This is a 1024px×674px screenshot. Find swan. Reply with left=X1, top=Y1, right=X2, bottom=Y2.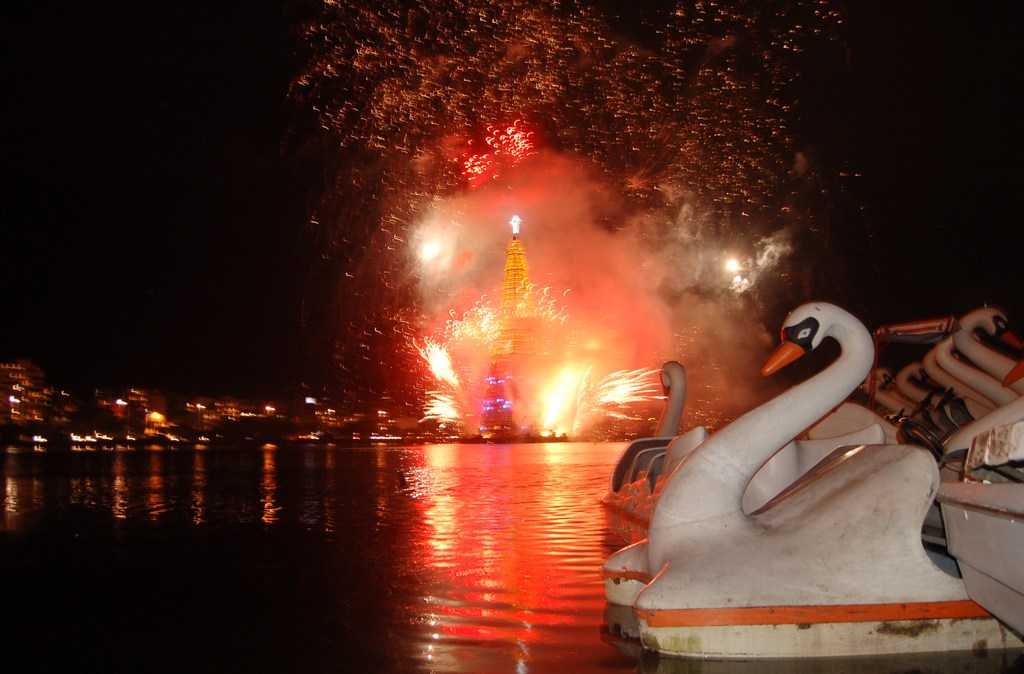
left=887, top=364, right=943, bottom=449.
